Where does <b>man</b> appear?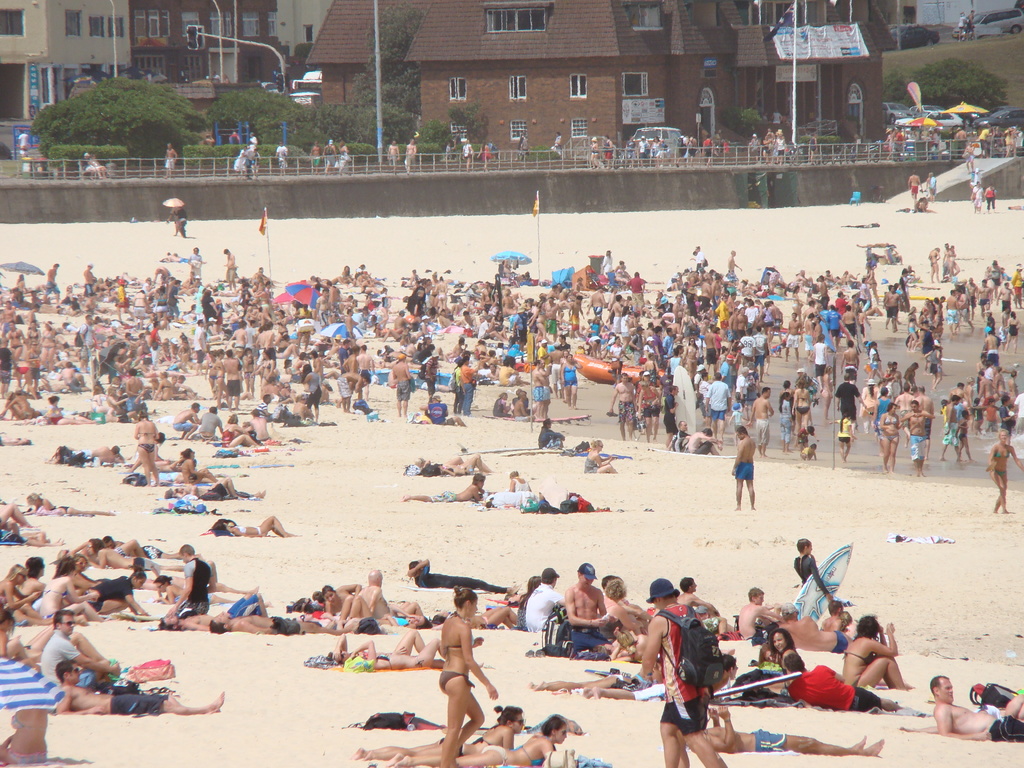
Appears at BBox(195, 408, 221, 438).
